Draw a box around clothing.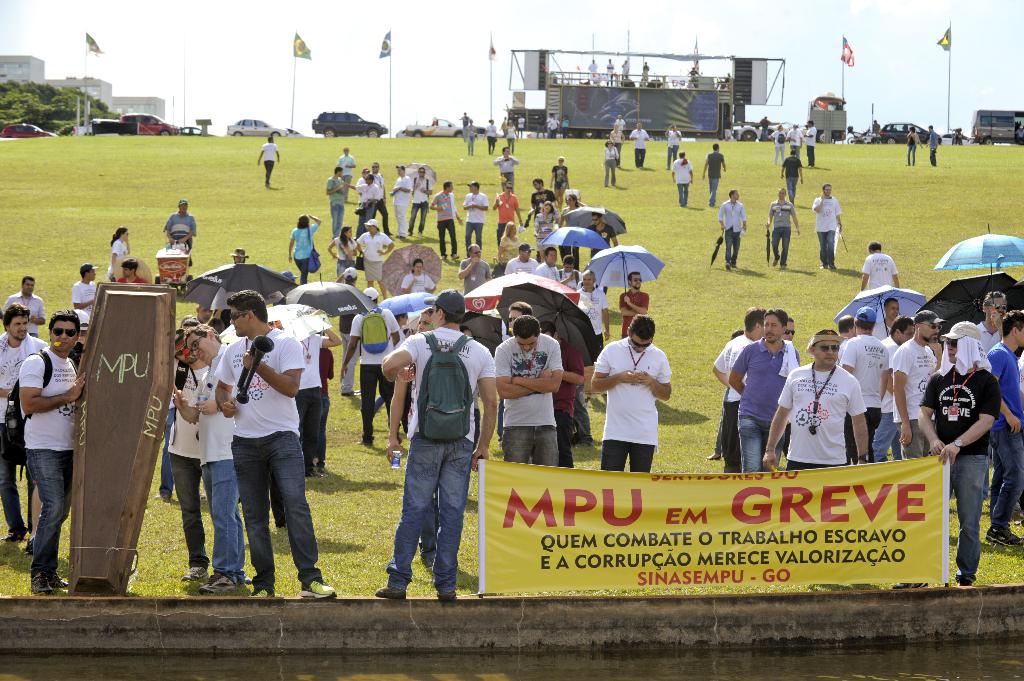
Rect(719, 195, 745, 272).
